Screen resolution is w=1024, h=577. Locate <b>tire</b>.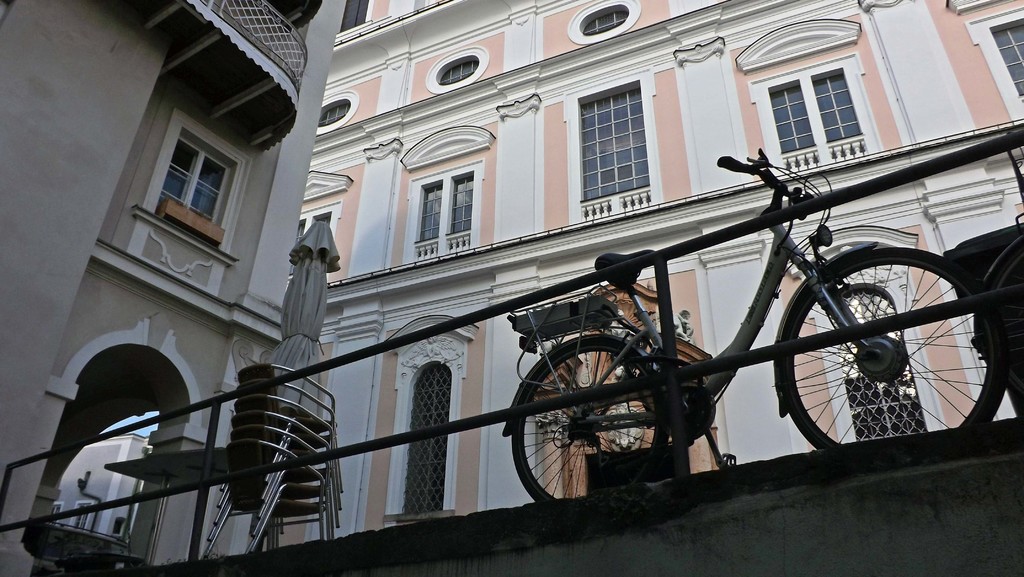
select_region(776, 225, 1010, 448).
